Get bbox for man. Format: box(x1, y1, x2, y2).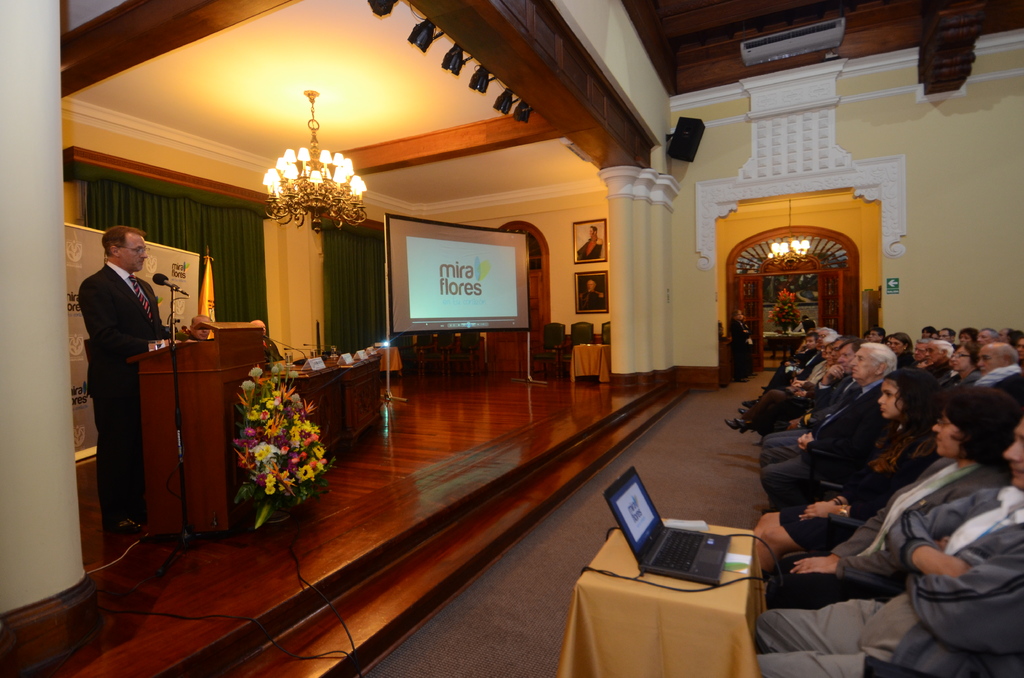
box(922, 328, 932, 340).
